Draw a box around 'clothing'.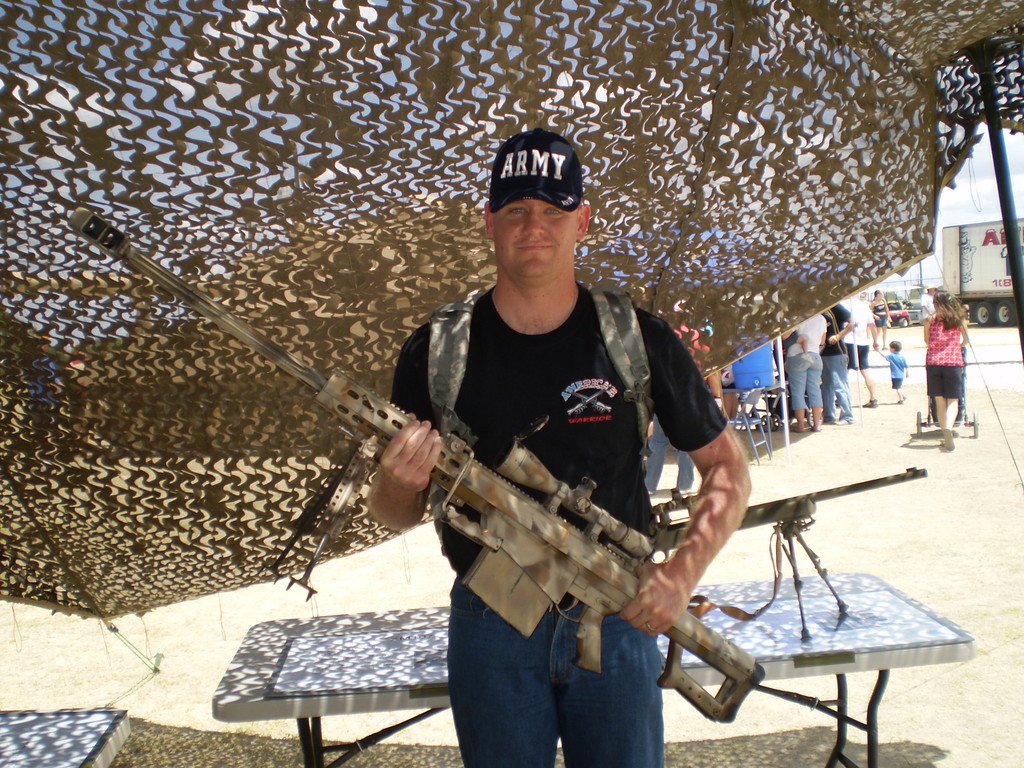
[845,292,877,391].
